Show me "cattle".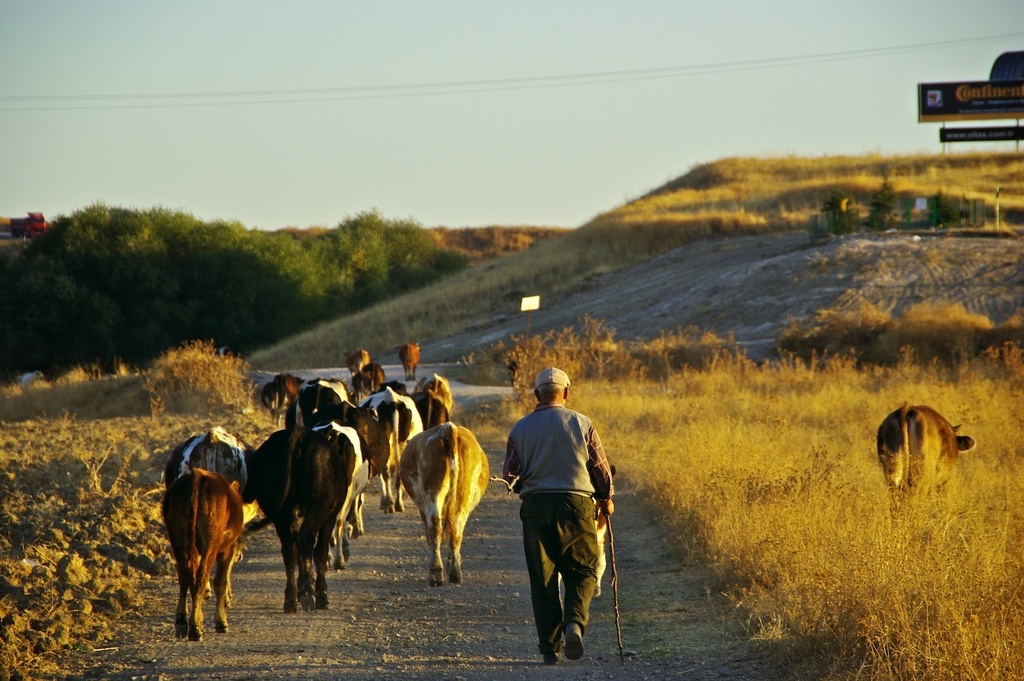
"cattle" is here: bbox=[359, 384, 426, 514].
